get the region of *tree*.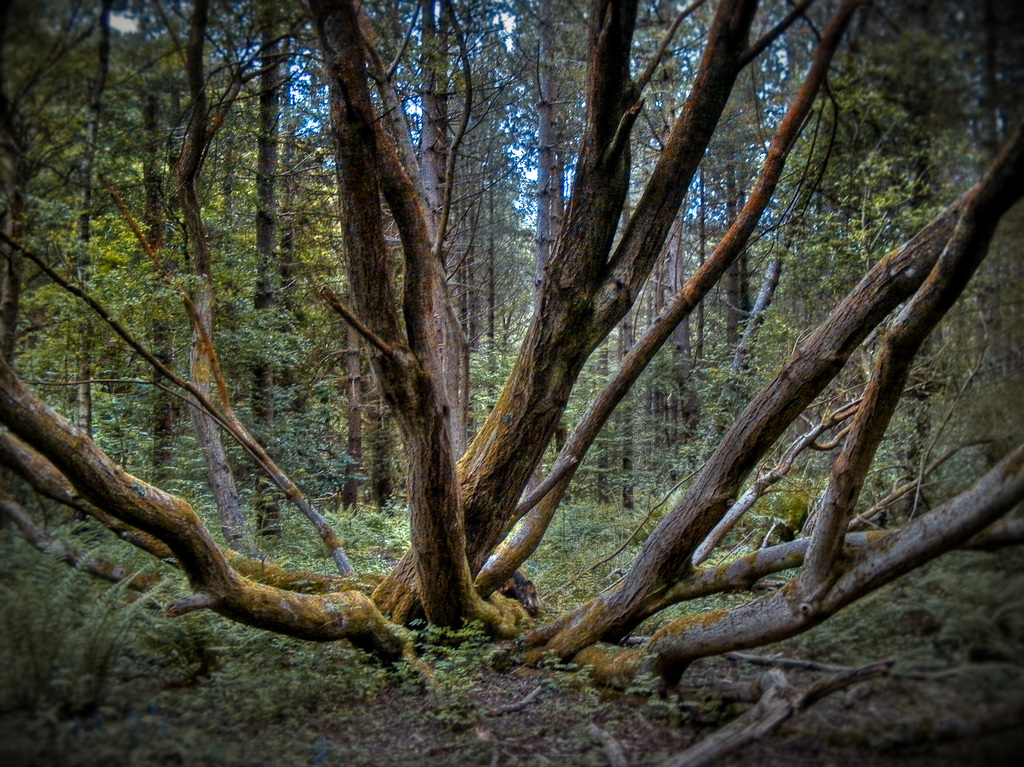
select_region(101, 0, 179, 508).
